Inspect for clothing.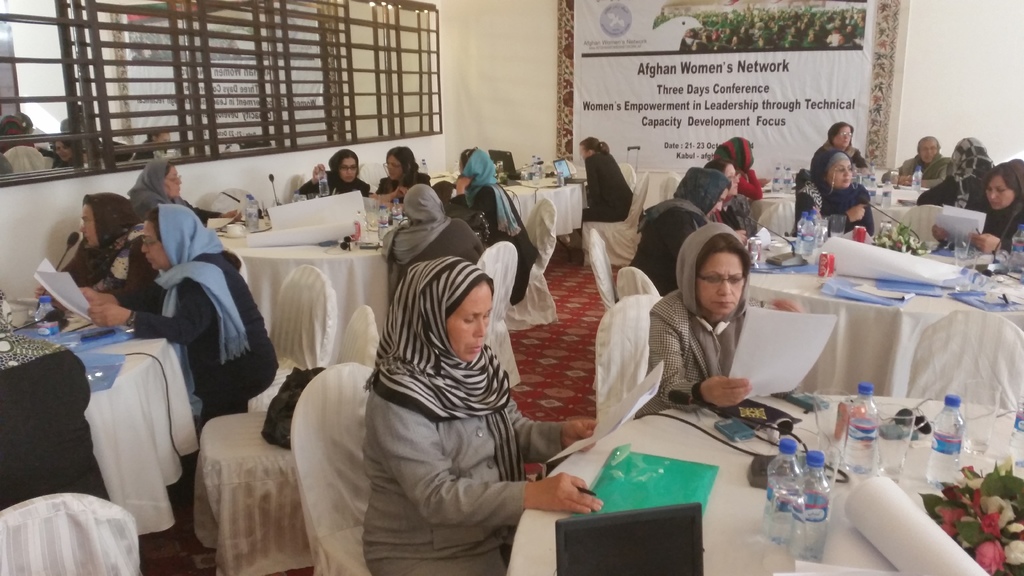
Inspection: bbox=(122, 243, 278, 434).
